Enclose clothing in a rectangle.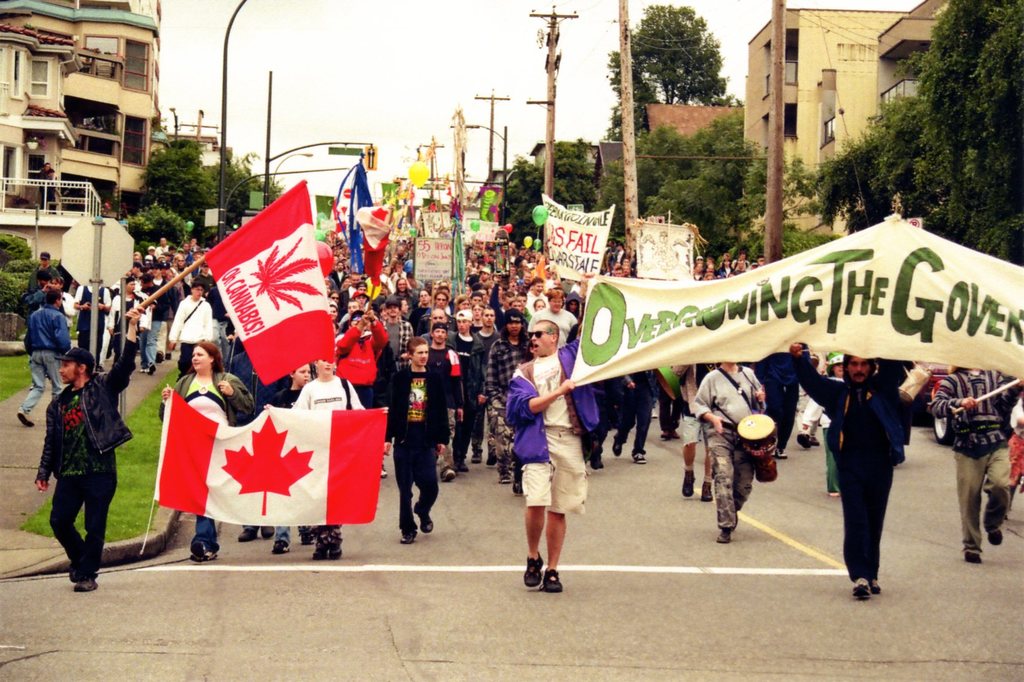
pyautogui.locateOnScreen(927, 369, 1020, 451).
